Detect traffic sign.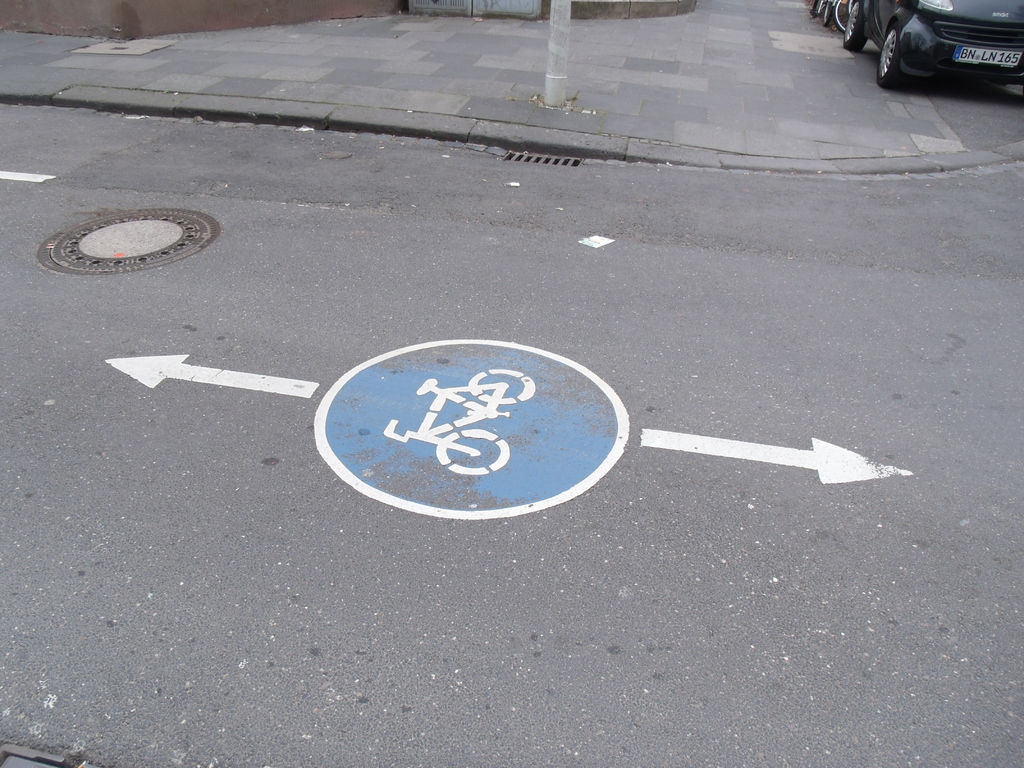
Detected at [313, 340, 632, 520].
